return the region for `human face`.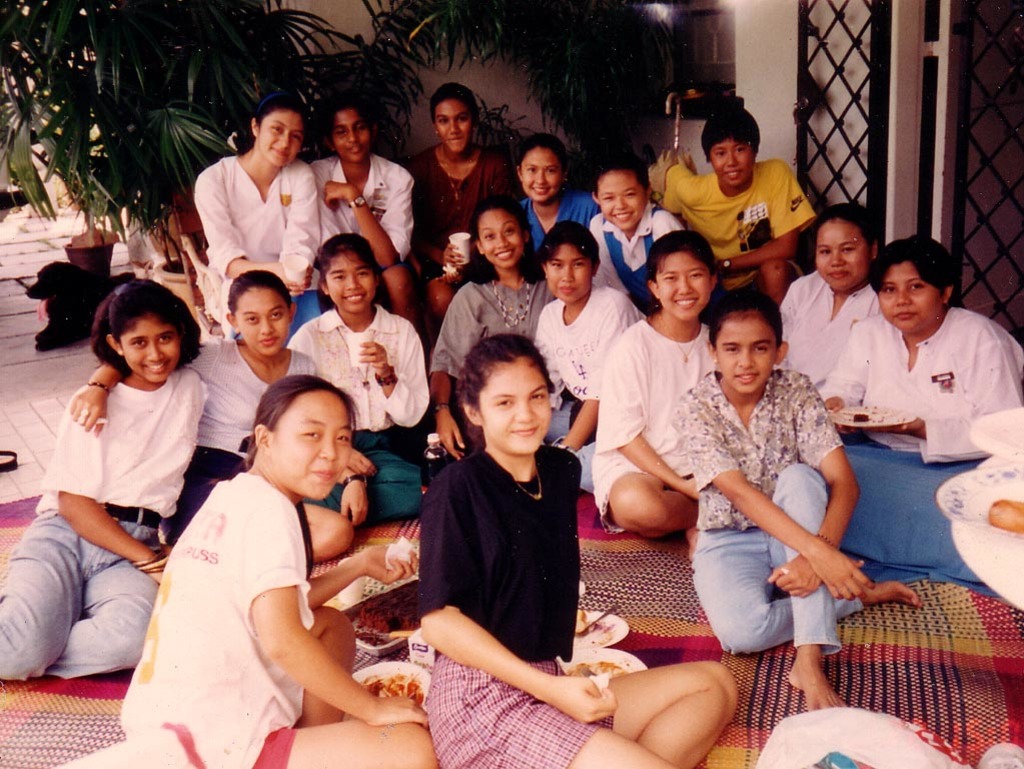
878:257:943:334.
